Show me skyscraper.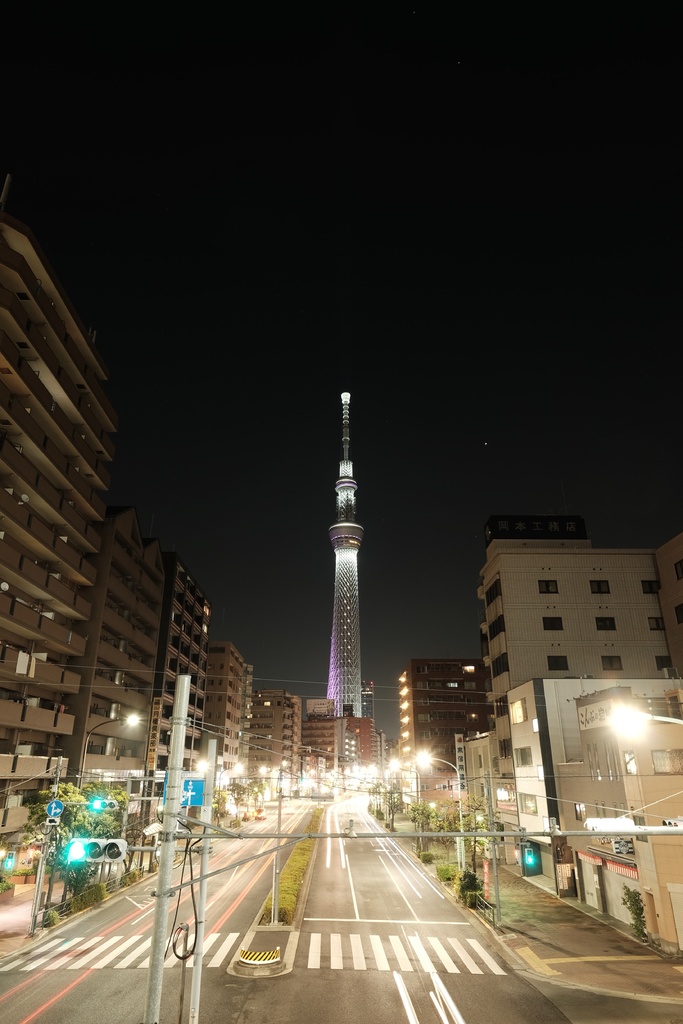
skyscraper is here: x1=249, y1=671, x2=323, y2=801.
